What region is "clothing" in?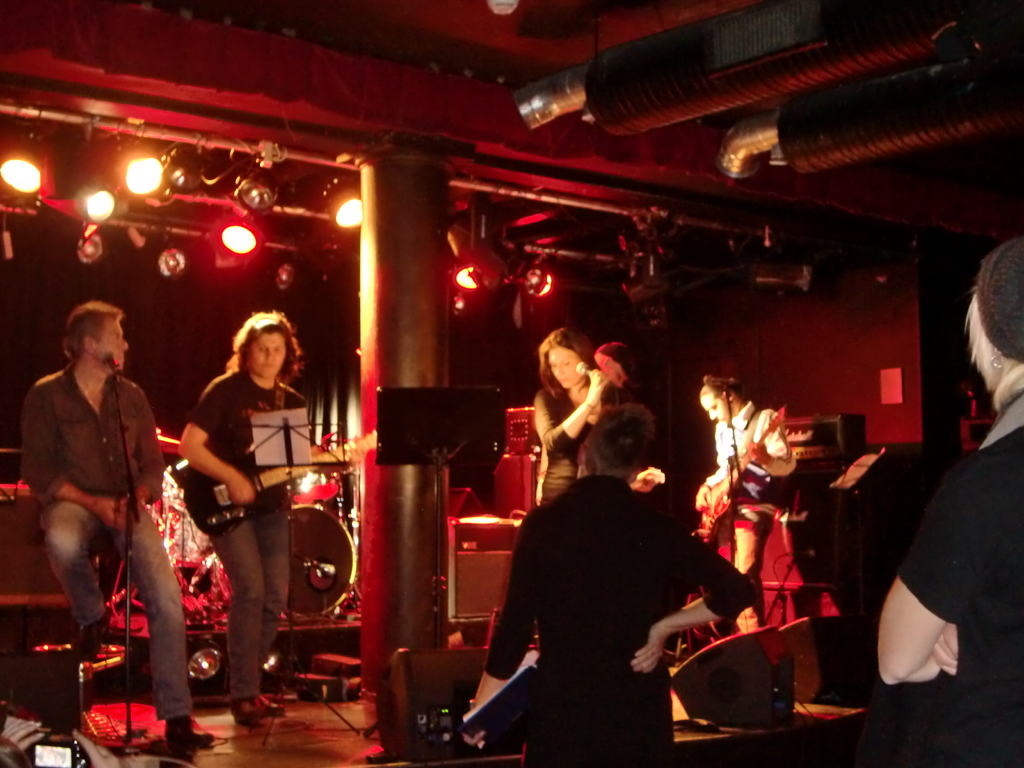
pyautogui.locateOnScreen(470, 447, 744, 756).
